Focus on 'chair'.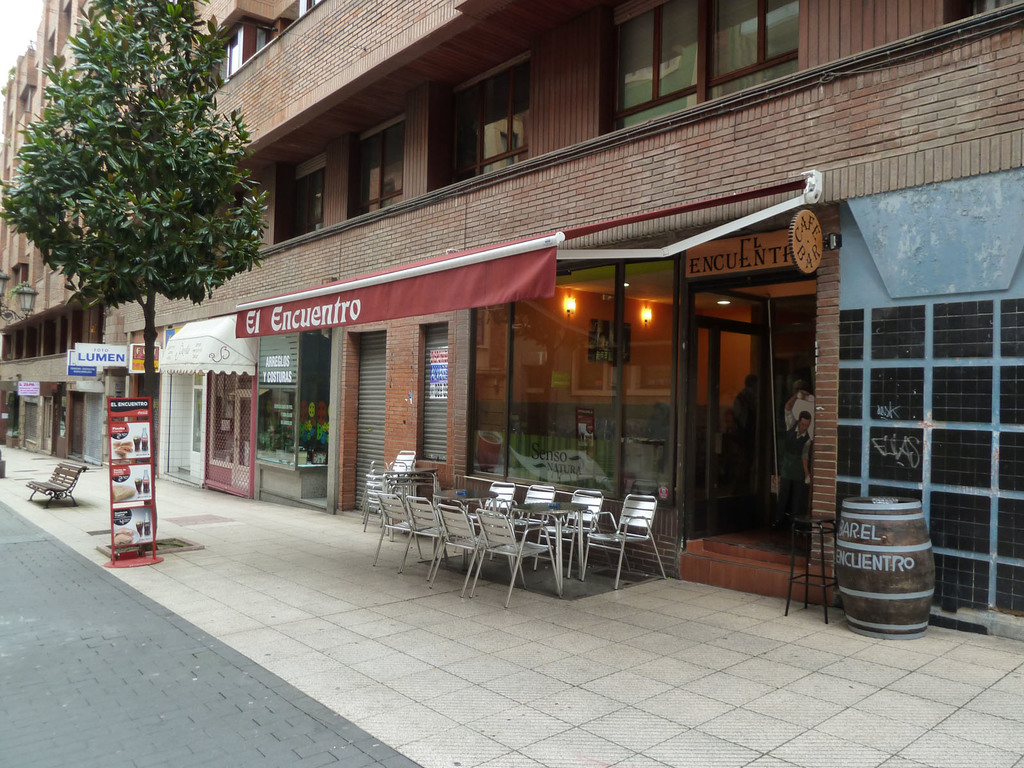
Focused at Rect(401, 497, 481, 574).
